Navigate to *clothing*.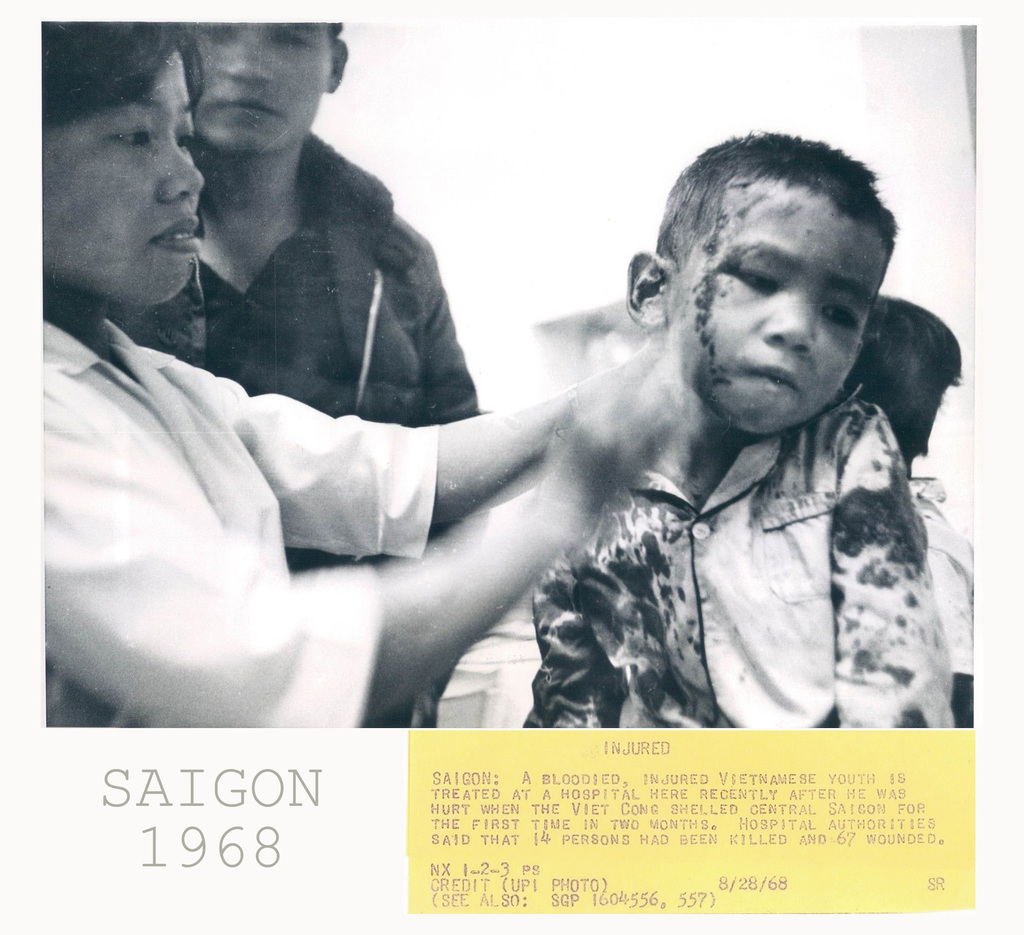
Navigation target: rect(522, 389, 956, 730).
